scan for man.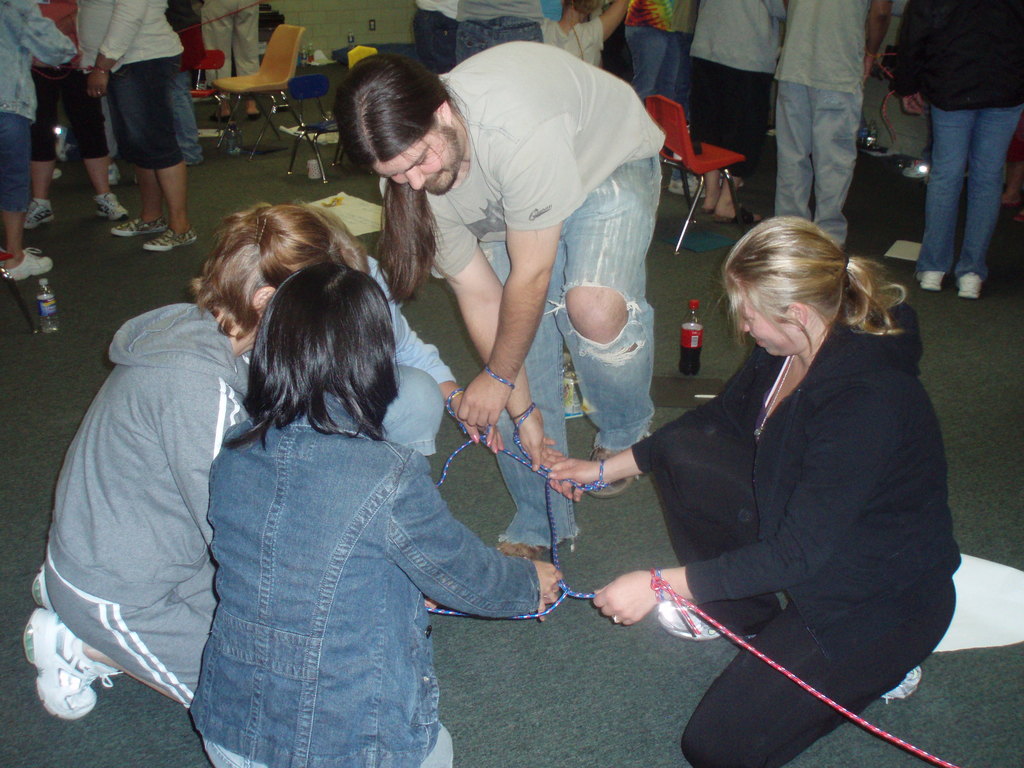
Scan result: BBox(200, 0, 260, 124).
